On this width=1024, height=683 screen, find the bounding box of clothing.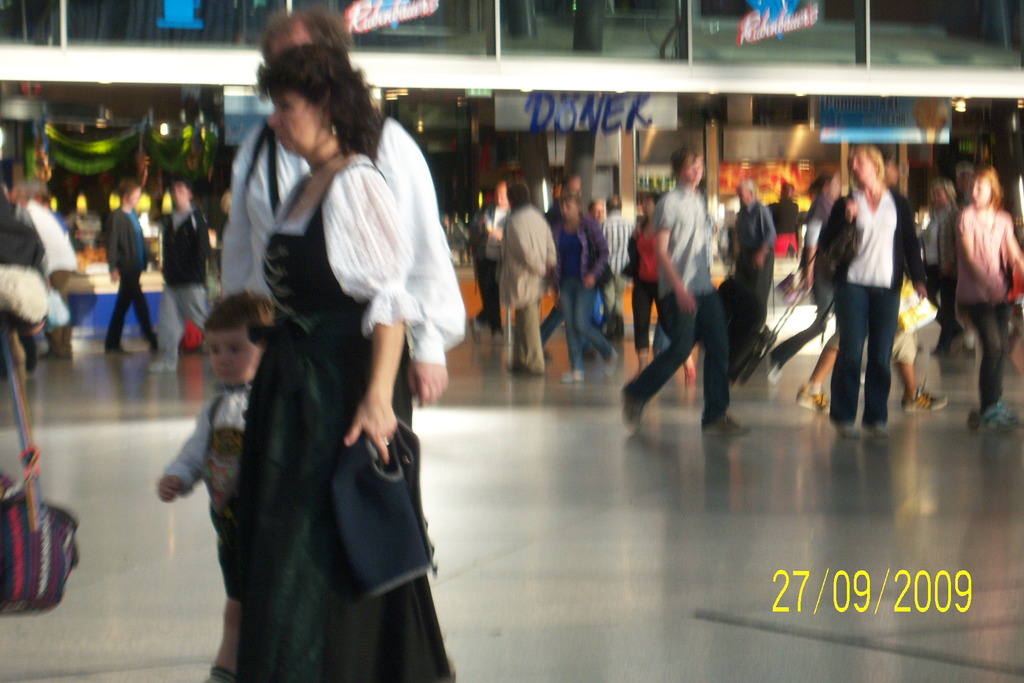
Bounding box: crop(160, 195, 209, 365).
